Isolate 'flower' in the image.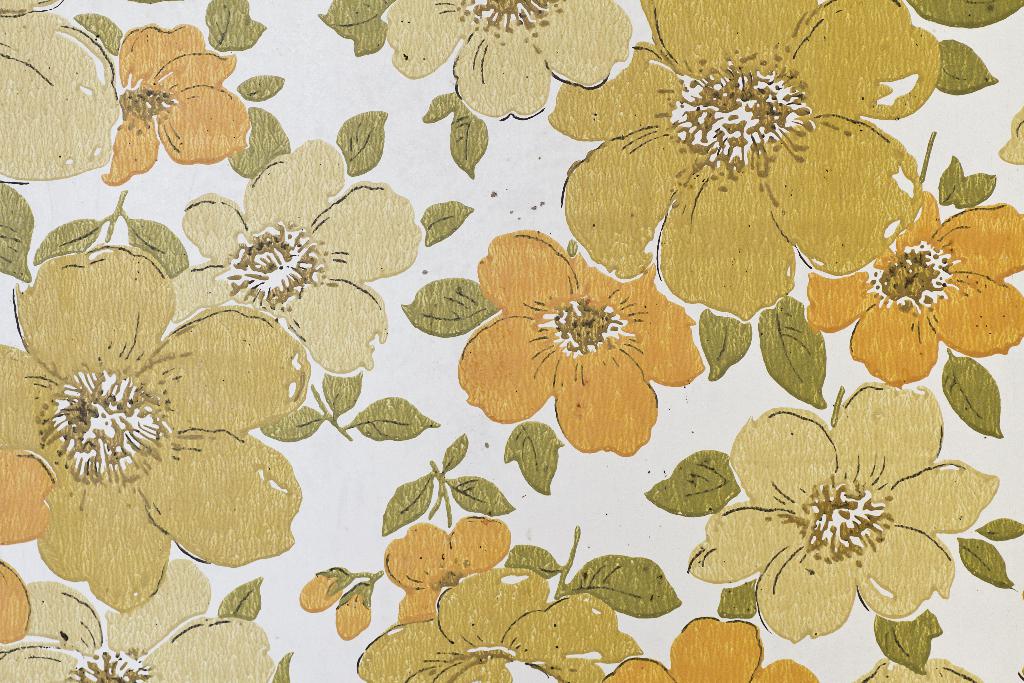
Isolated region: BBox(0, 557, 275, 682).
